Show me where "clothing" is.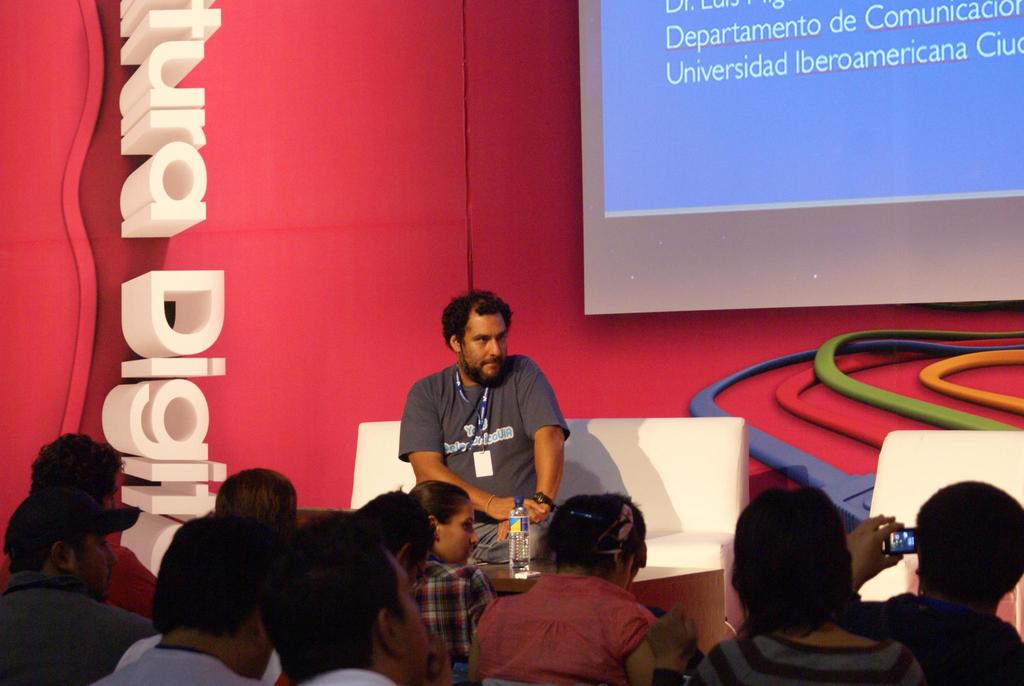
"clothing" is at (left=300, top=669, right=396, bottom=685).
